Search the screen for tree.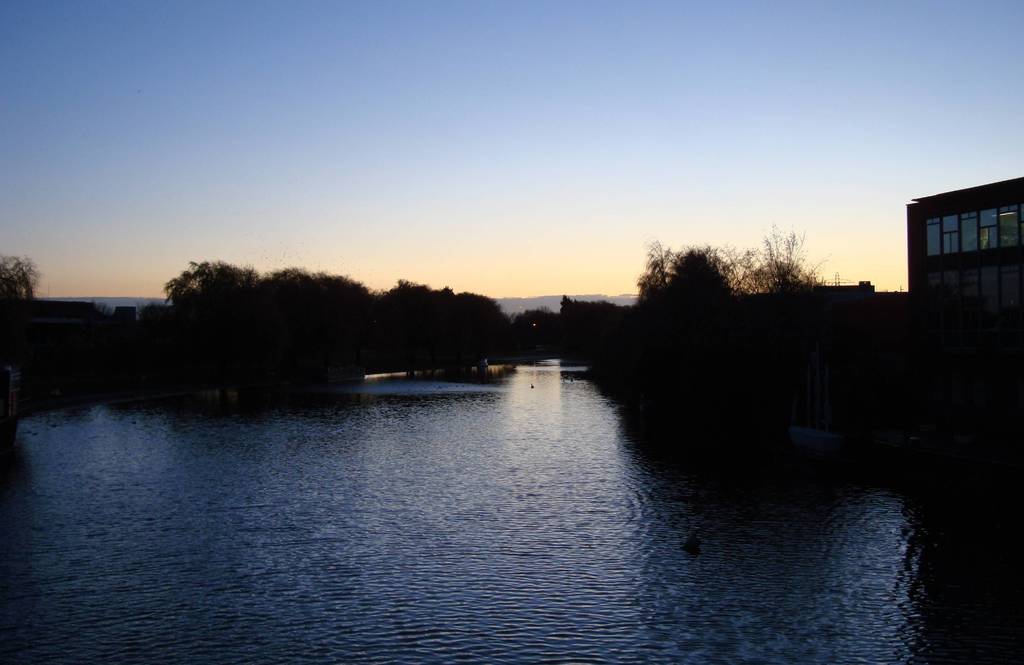
Found at Rect(262, 265, 372, 378).
